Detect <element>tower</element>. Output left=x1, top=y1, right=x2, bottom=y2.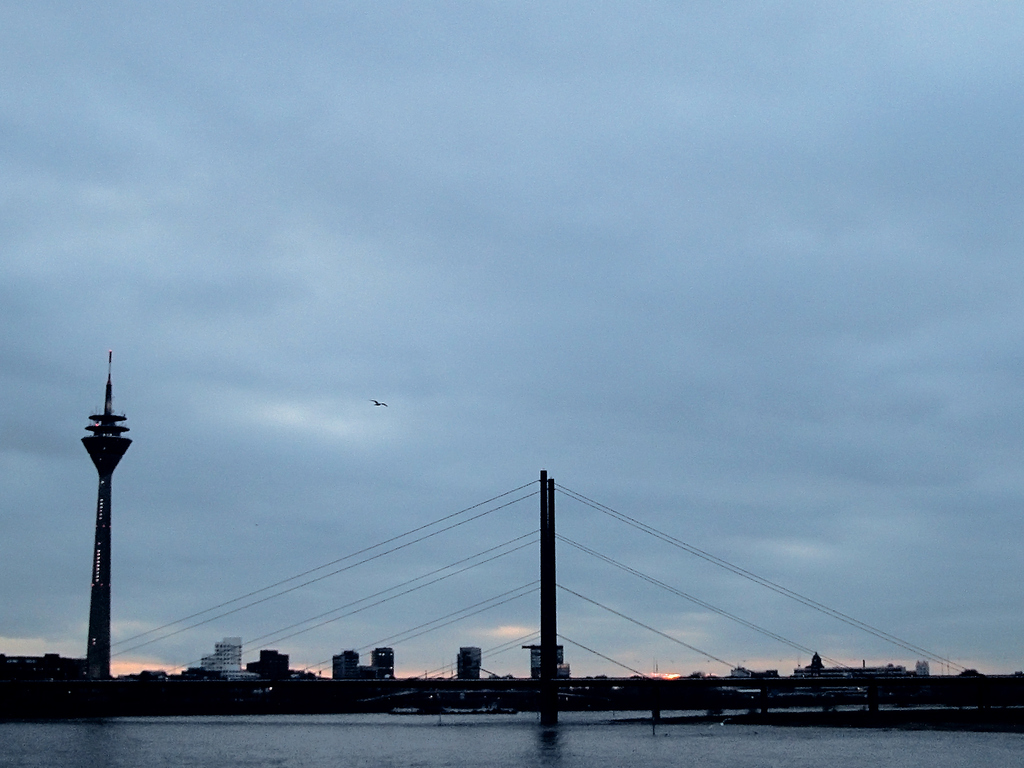
left=74, top=337, right=170, bottom=724.
